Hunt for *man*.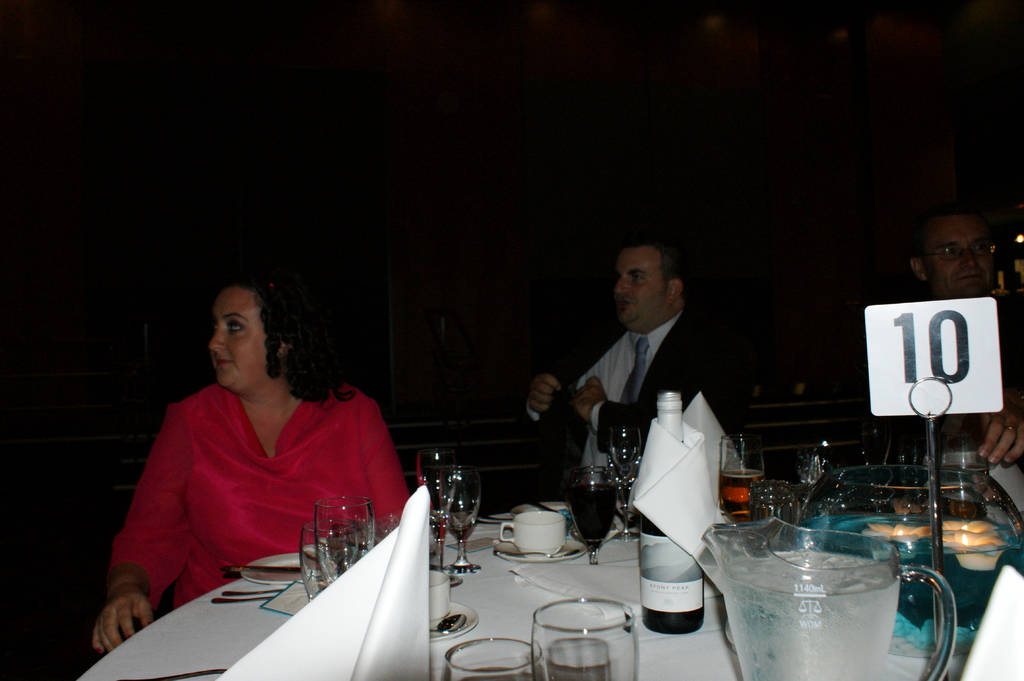
Hunted down at BBox(873, 199, 1023, 513).
